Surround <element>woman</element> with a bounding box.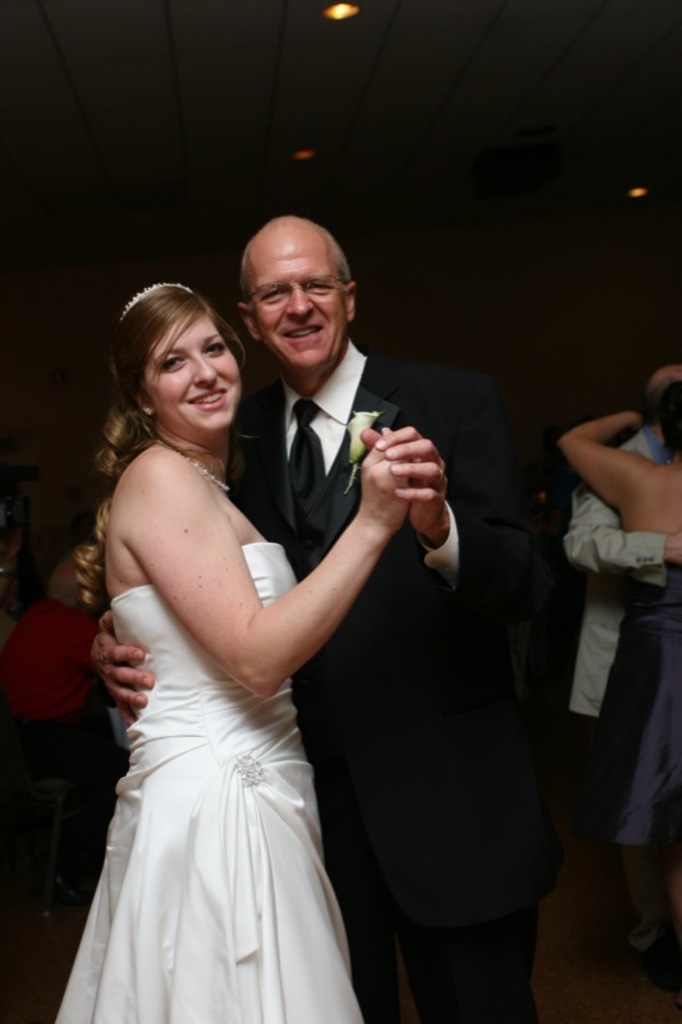
(left=56, top=264, right=404, bottom=1023).
